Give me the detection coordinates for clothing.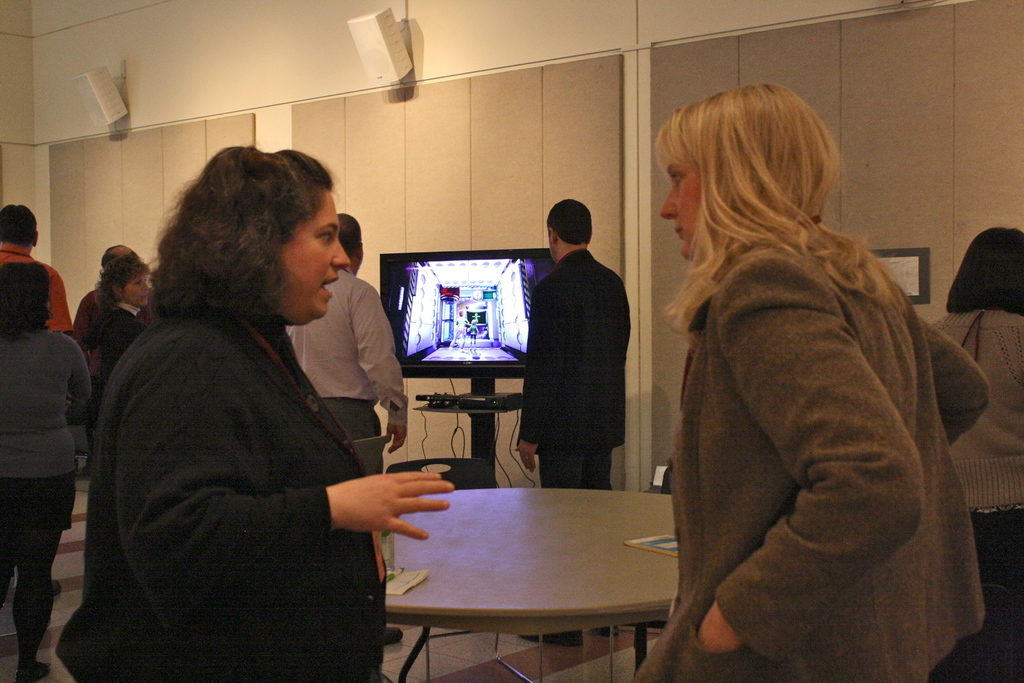
[290, 263, 408, 482].
